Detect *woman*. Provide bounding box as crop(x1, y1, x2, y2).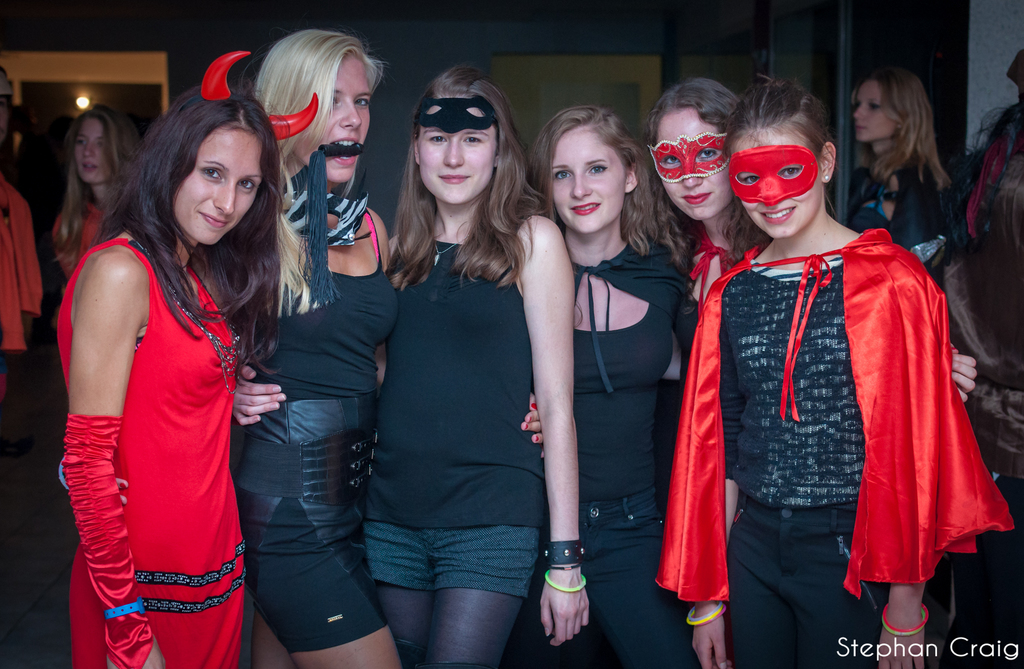
crop(845, 61, 977, 289).
